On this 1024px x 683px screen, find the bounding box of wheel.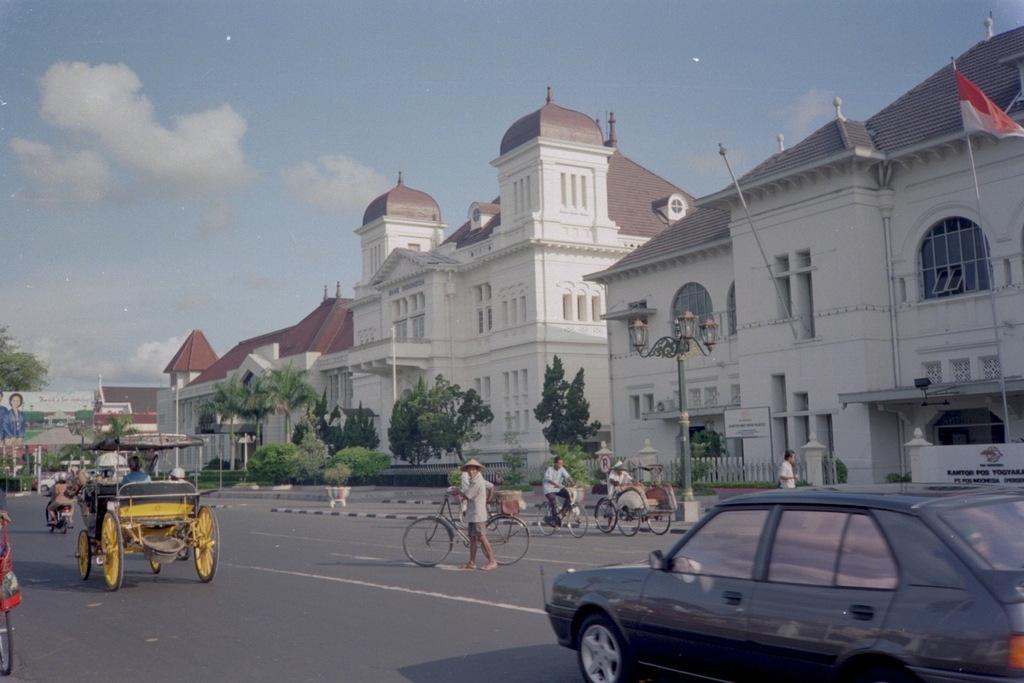
Bounding box: (x1=99, y1=508, x2=124, y2=593).
